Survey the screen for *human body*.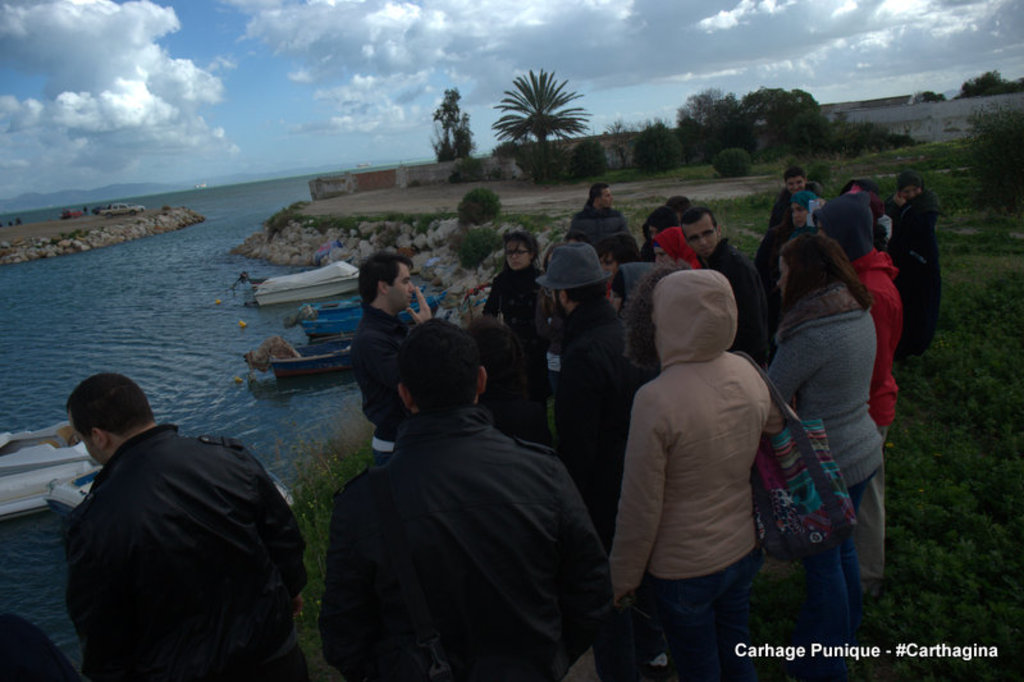
Survey found: {"left": 317, "top": 416, "right": 611, "bottom": 681}.
